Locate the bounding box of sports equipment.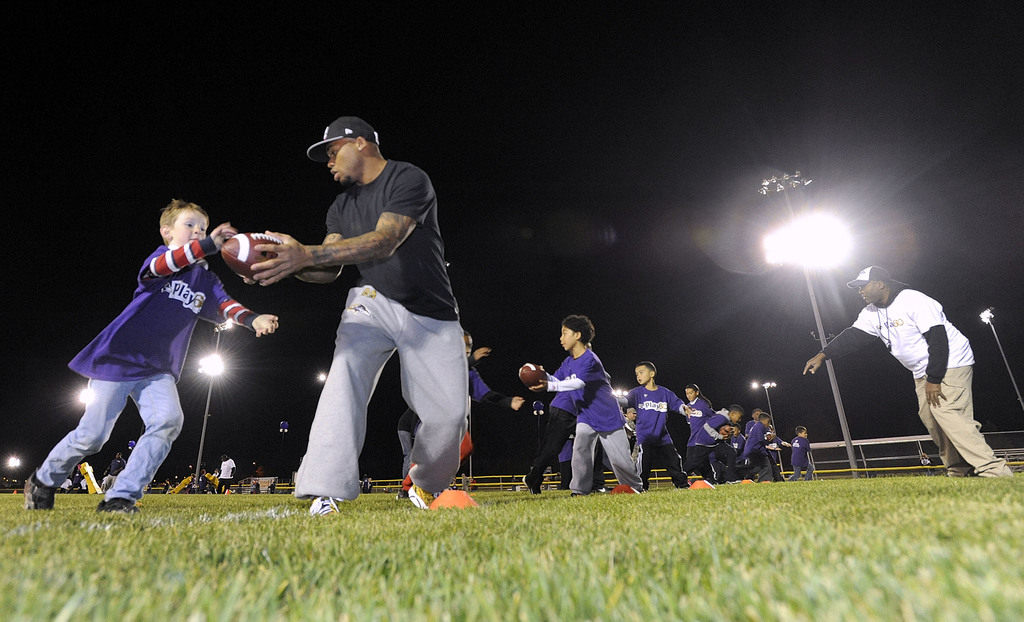
Bounding box: (765,429,774,443).
